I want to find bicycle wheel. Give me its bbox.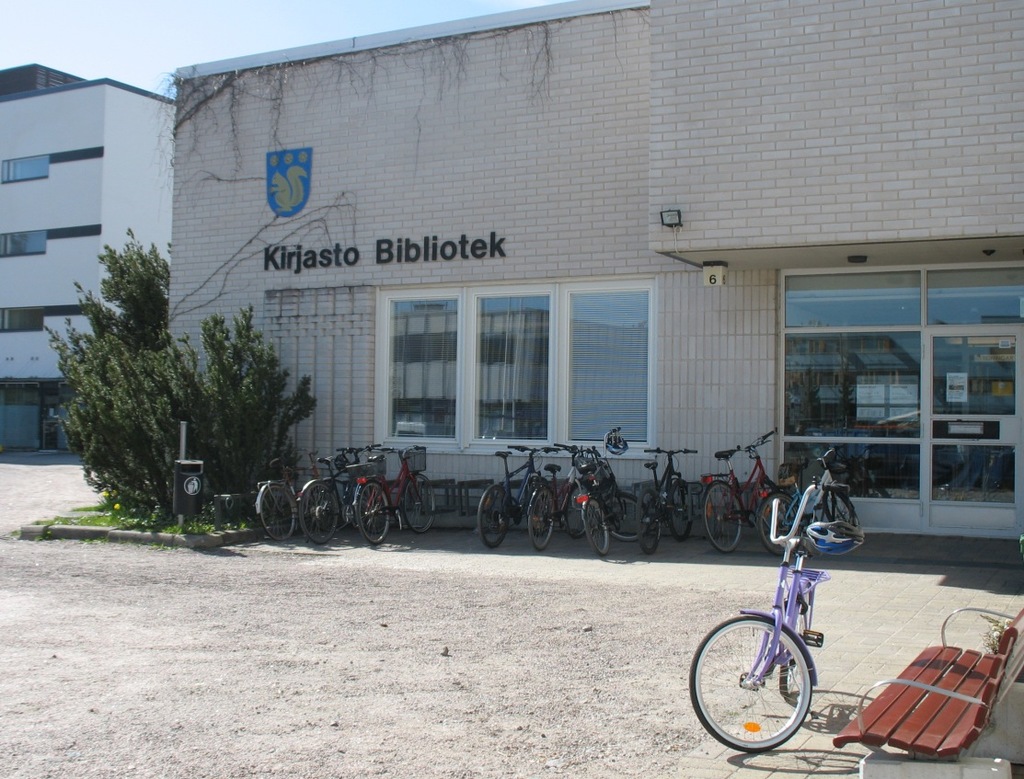
(left=351, top=477, right=388, bottom=549).
